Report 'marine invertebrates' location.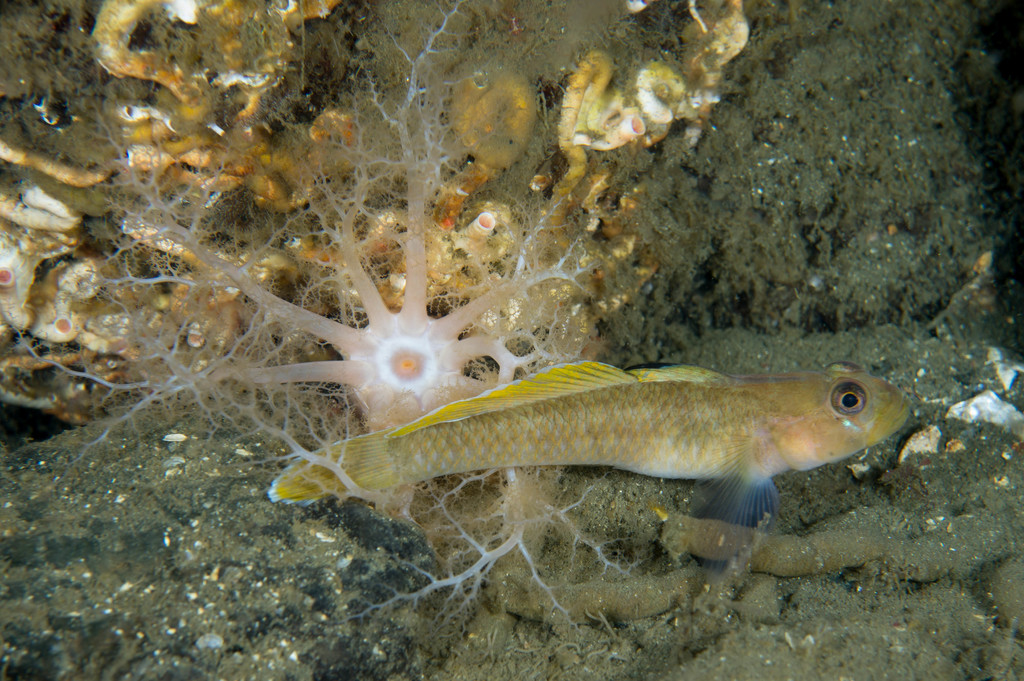
Report: <box>278,360,910,573</box>.
